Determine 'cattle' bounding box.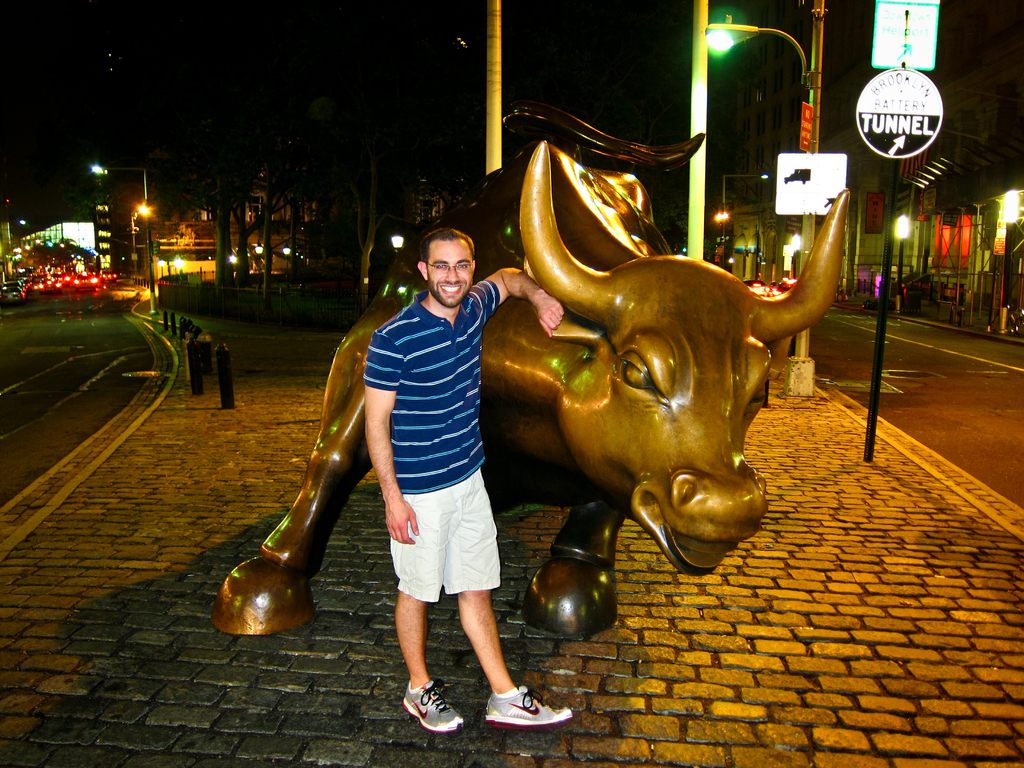
Determined: <bbox>202, 95, 851, 633</bbox>.
